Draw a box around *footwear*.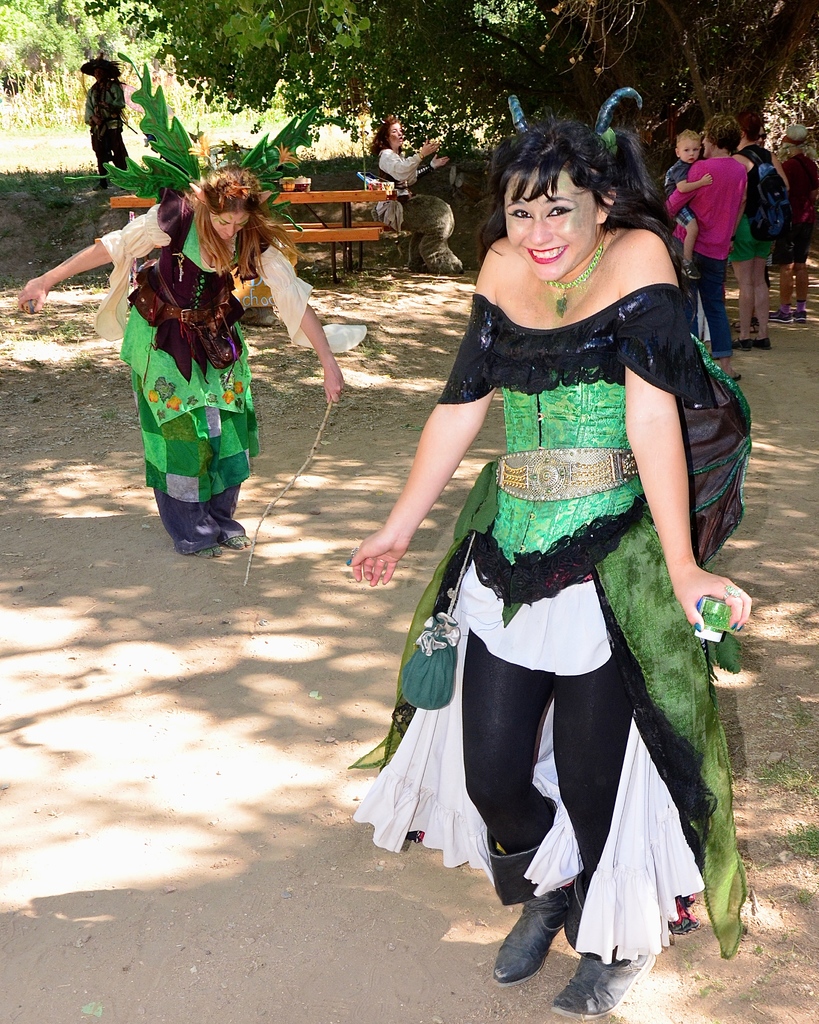
{"left": 729, "top": 331, "right": 752, "bottom": 356}.
